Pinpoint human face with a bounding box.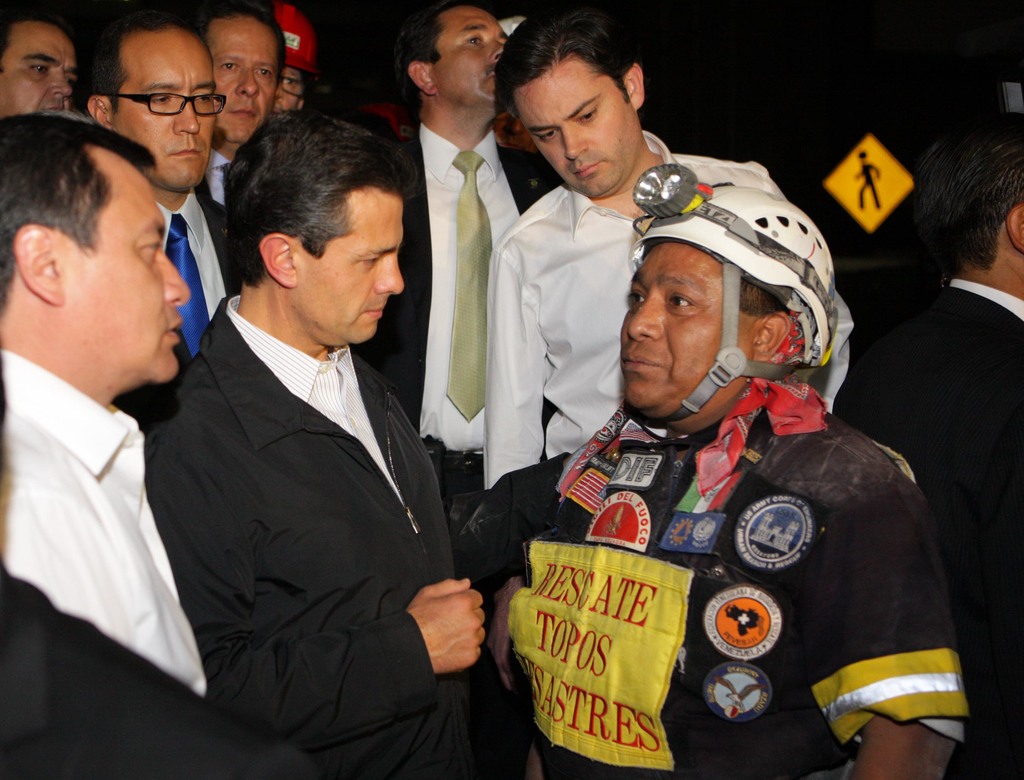
detection(617, 243, 749, 410).
